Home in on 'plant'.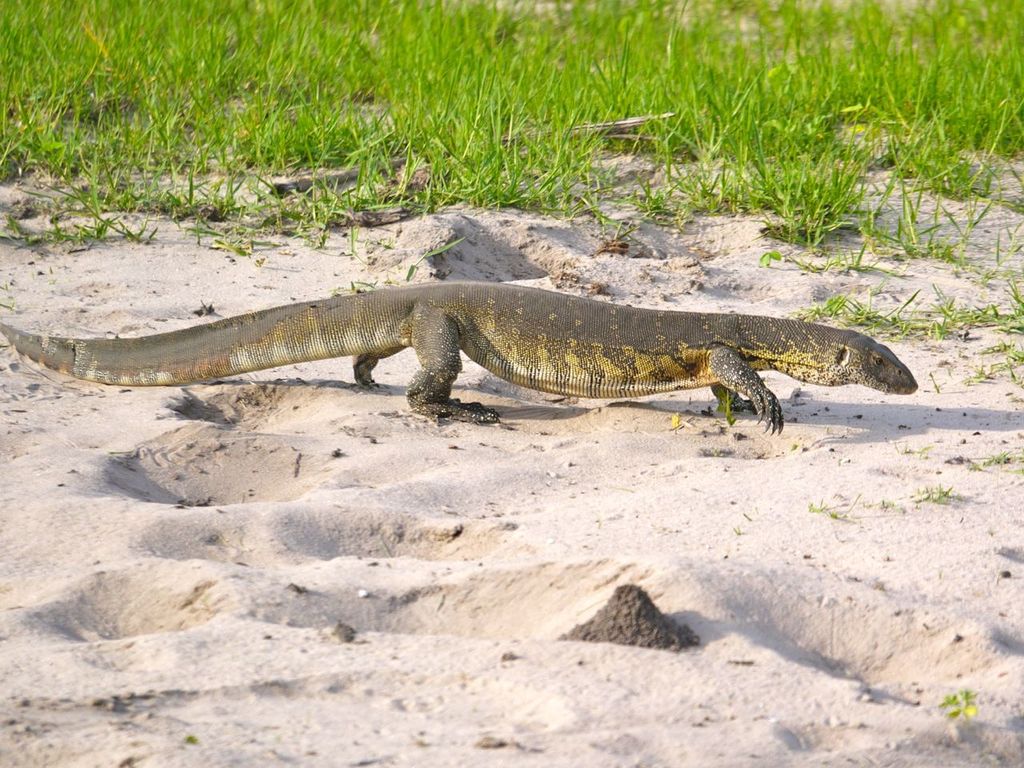
Homed in at 878, 502, 903, 510.
